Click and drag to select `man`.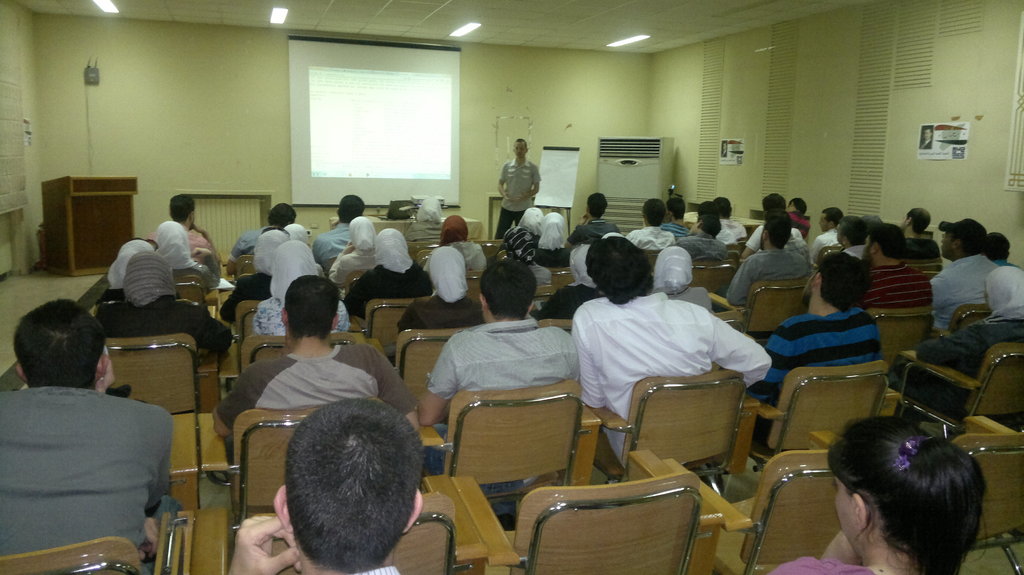
Selection: box=[563, 193, 624, 255].
